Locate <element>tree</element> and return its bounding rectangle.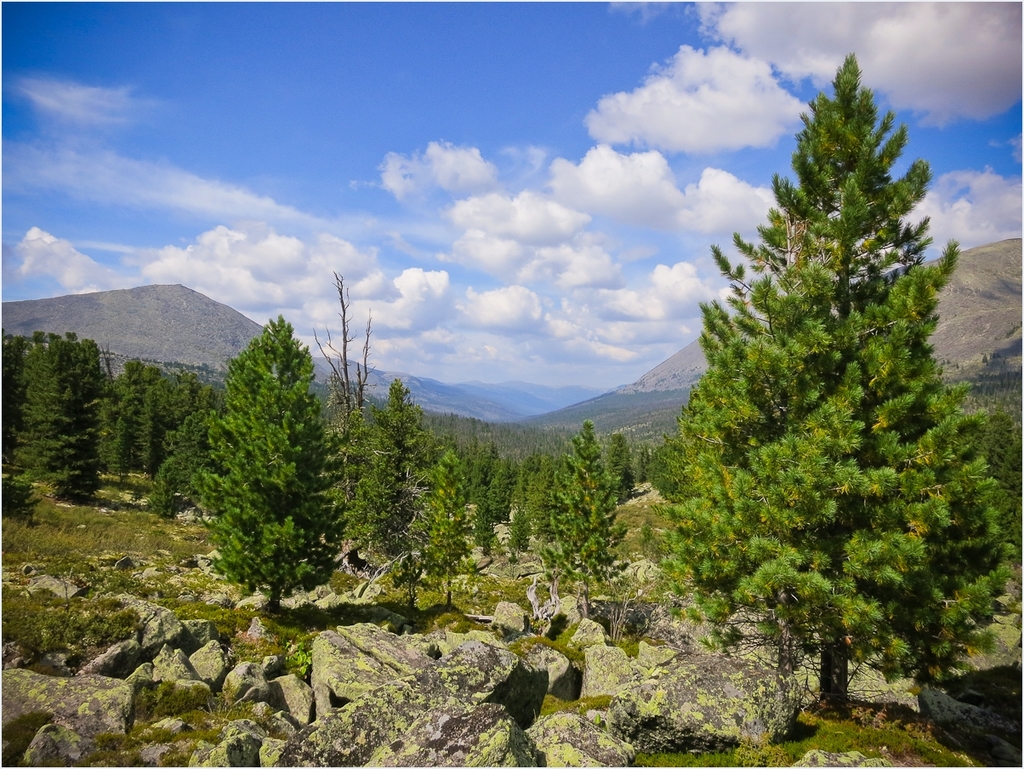
[182, 384, 223, 459].
